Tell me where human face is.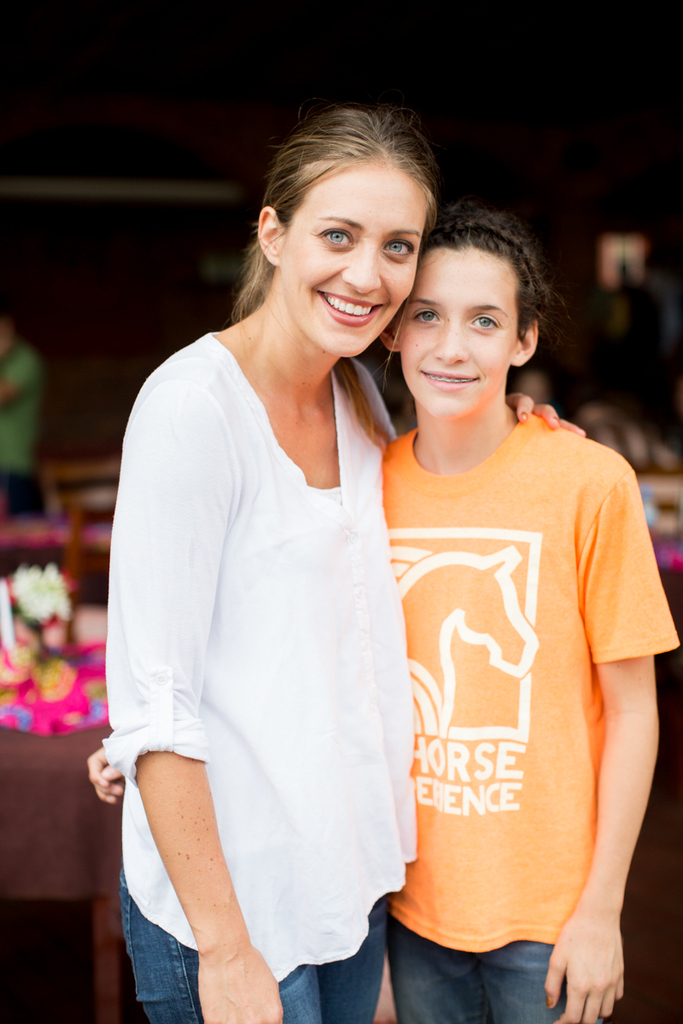
human face is at <bbox>392, 250, 533, 427</bbox>.
